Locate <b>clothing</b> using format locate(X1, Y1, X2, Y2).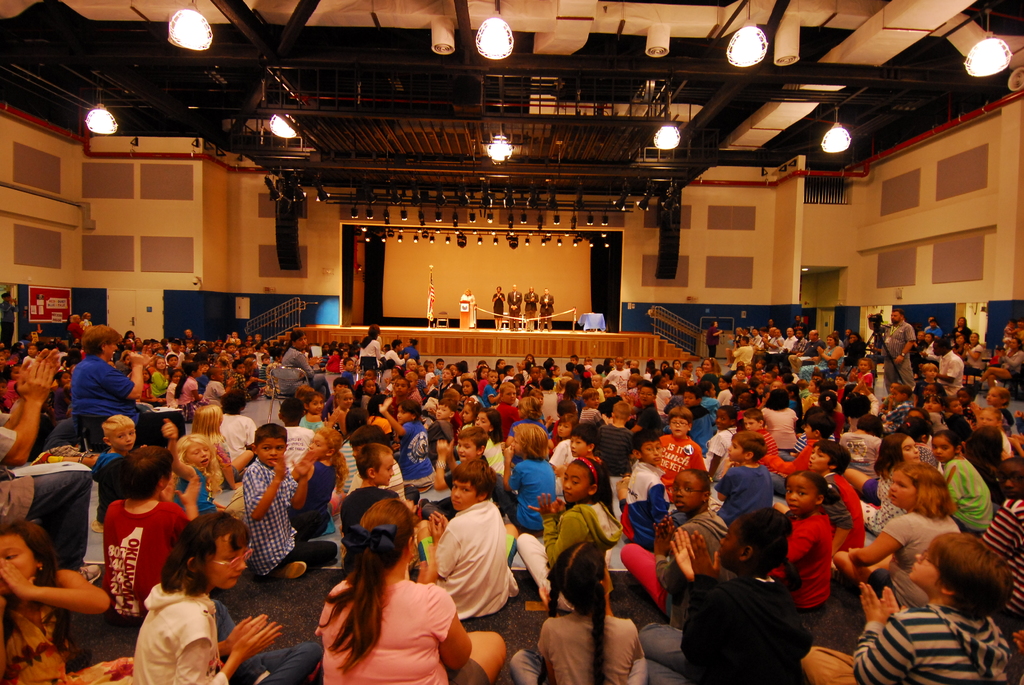
locate(508, 611, 649, 684).
